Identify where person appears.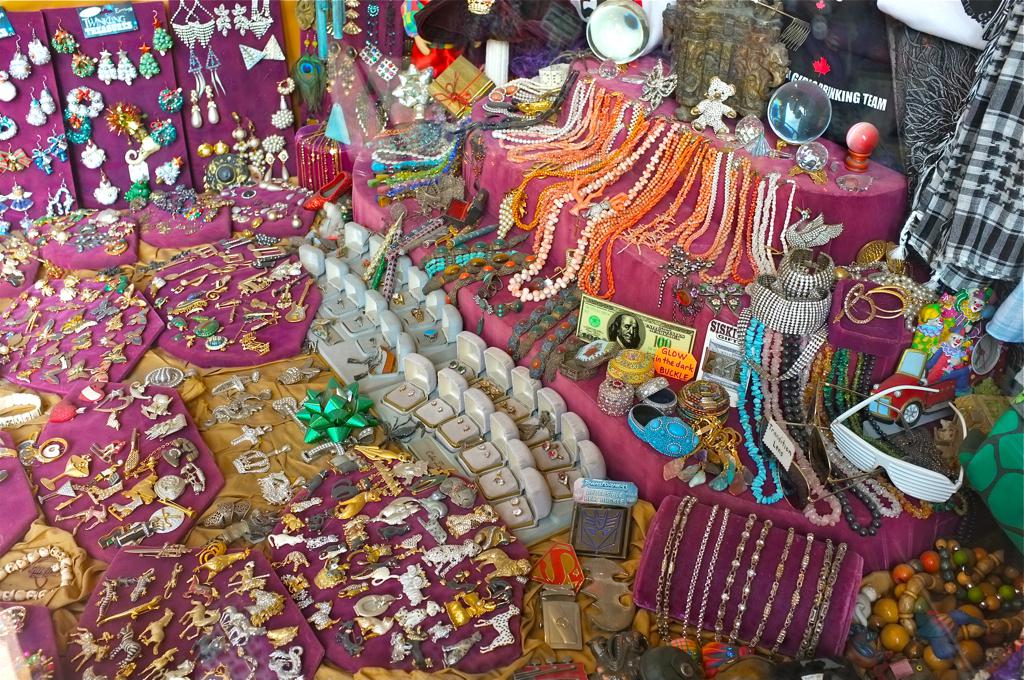
Appears at 608:311:639:348.
